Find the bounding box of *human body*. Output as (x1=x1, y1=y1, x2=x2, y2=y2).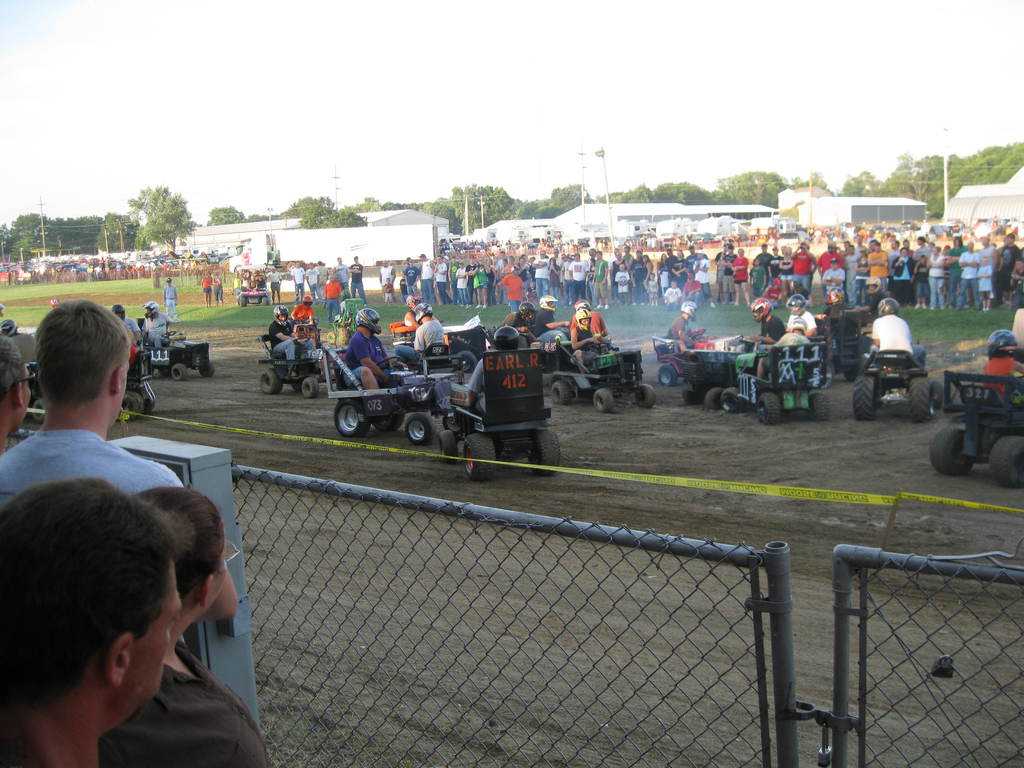
(x1=609, y1=247, x2=711, y2=308).
